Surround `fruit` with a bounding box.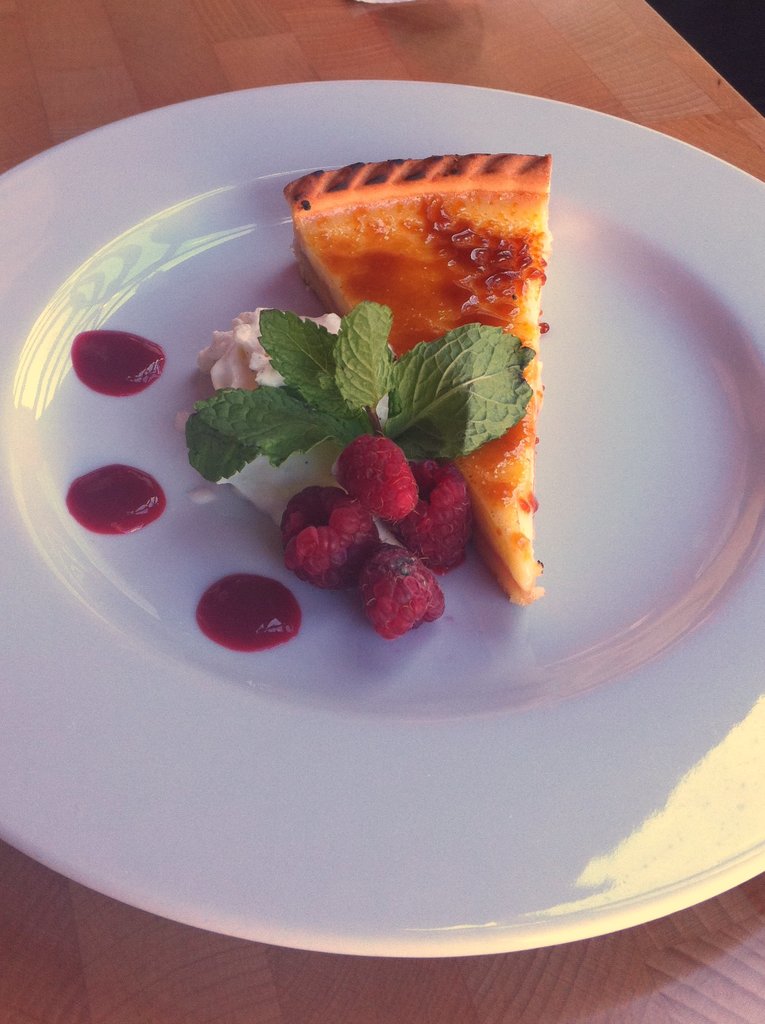
bbox=[278, 480, 381, 592].
